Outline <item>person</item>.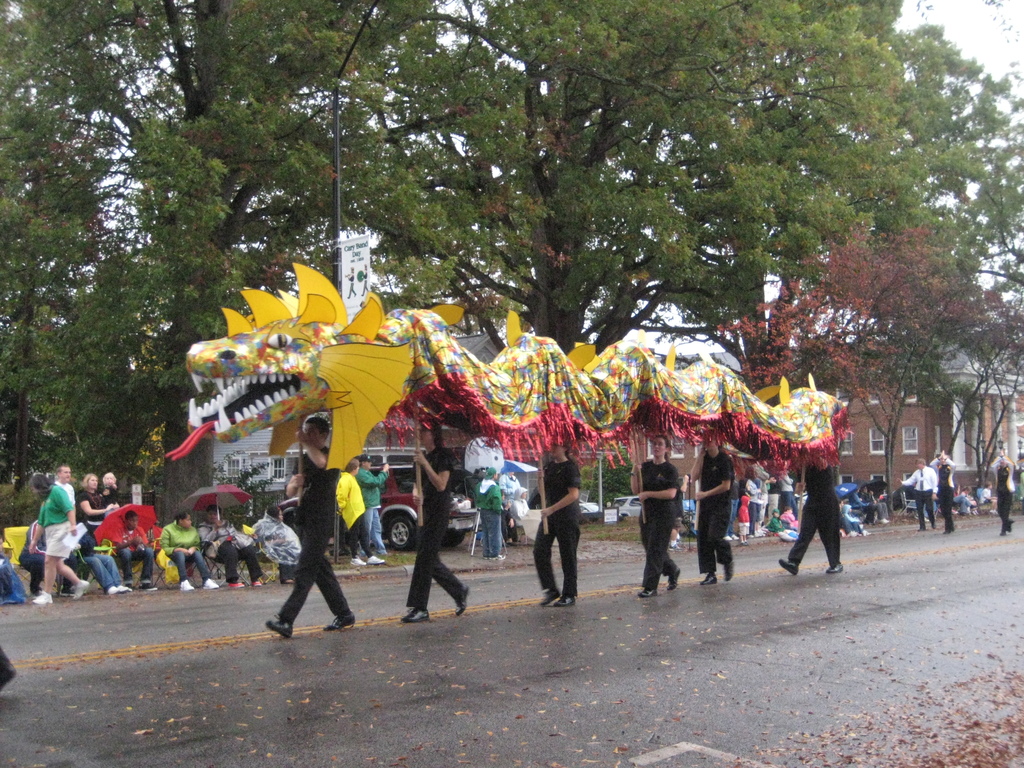
Outline: {"x1": 397, "y1": 416, "x2": 465, "y2": 622}.
